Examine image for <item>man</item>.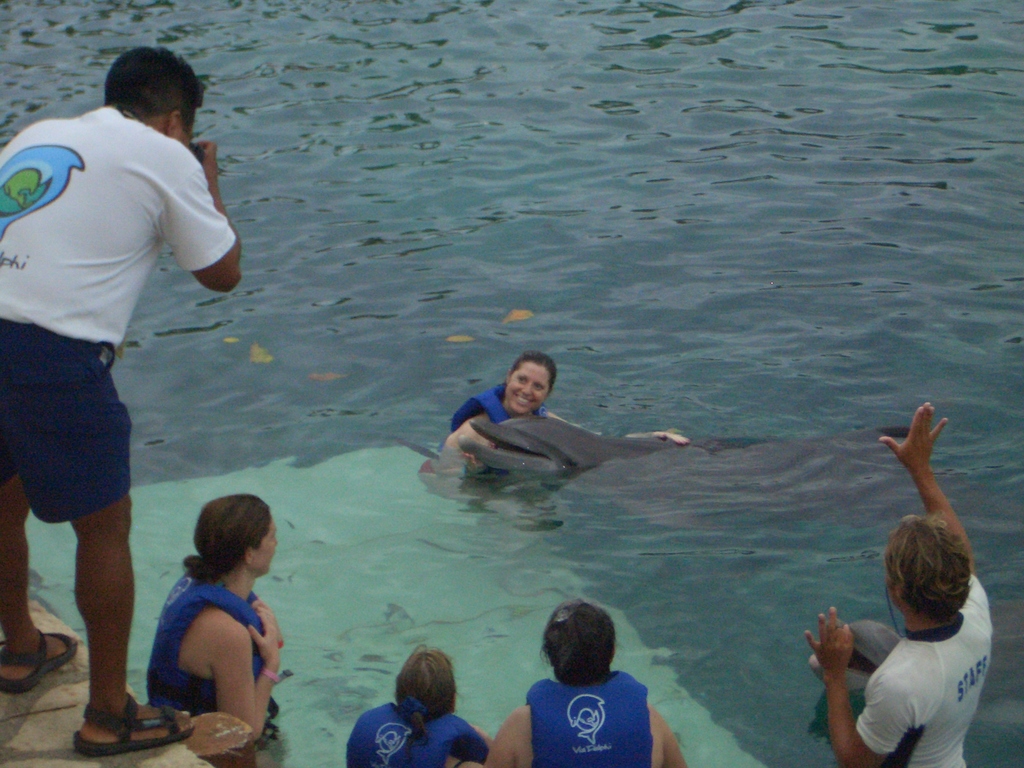
Examination result: Rect(799, 398, 991, 767).
